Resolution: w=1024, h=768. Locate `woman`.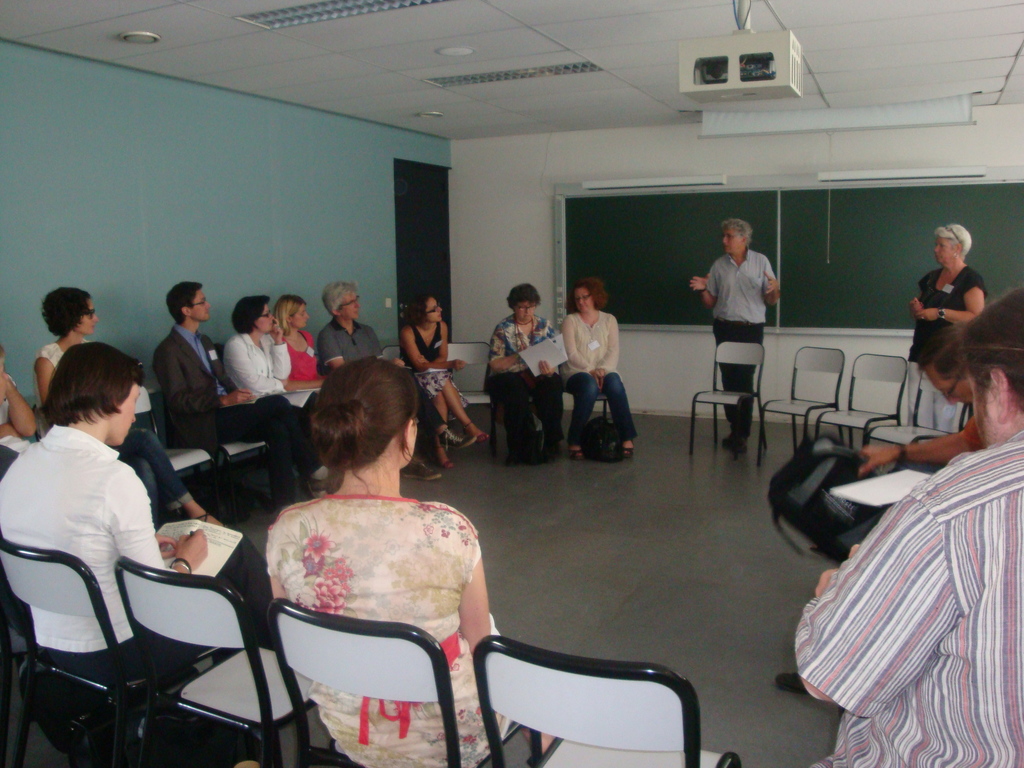
crop(231, 292, 335, 473).
